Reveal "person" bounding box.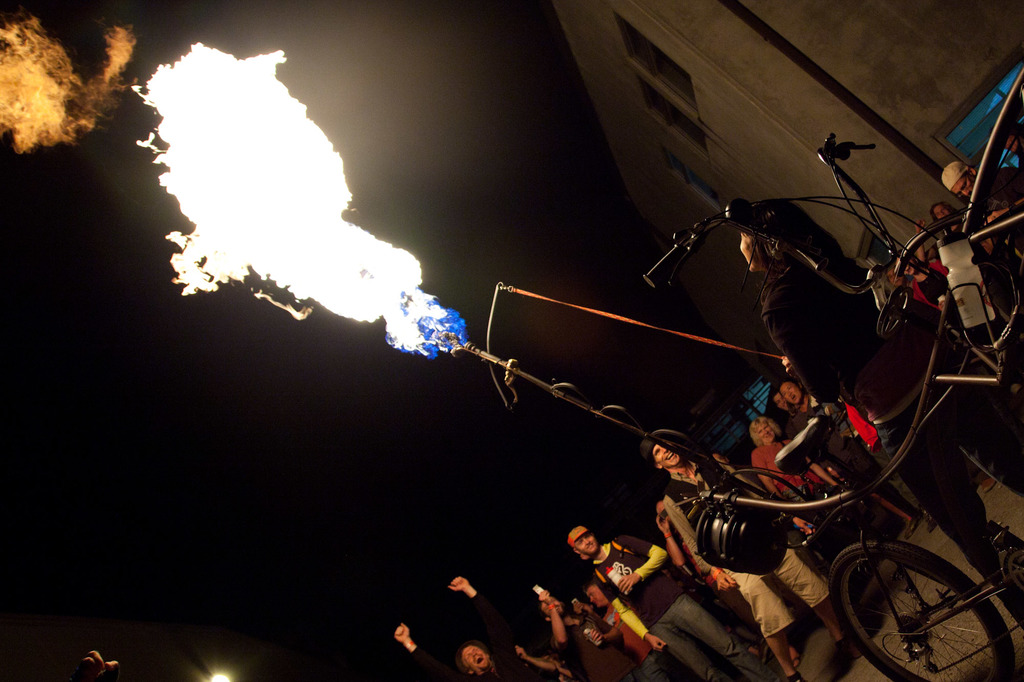
Revealed: 539, 588, 627, 681.
